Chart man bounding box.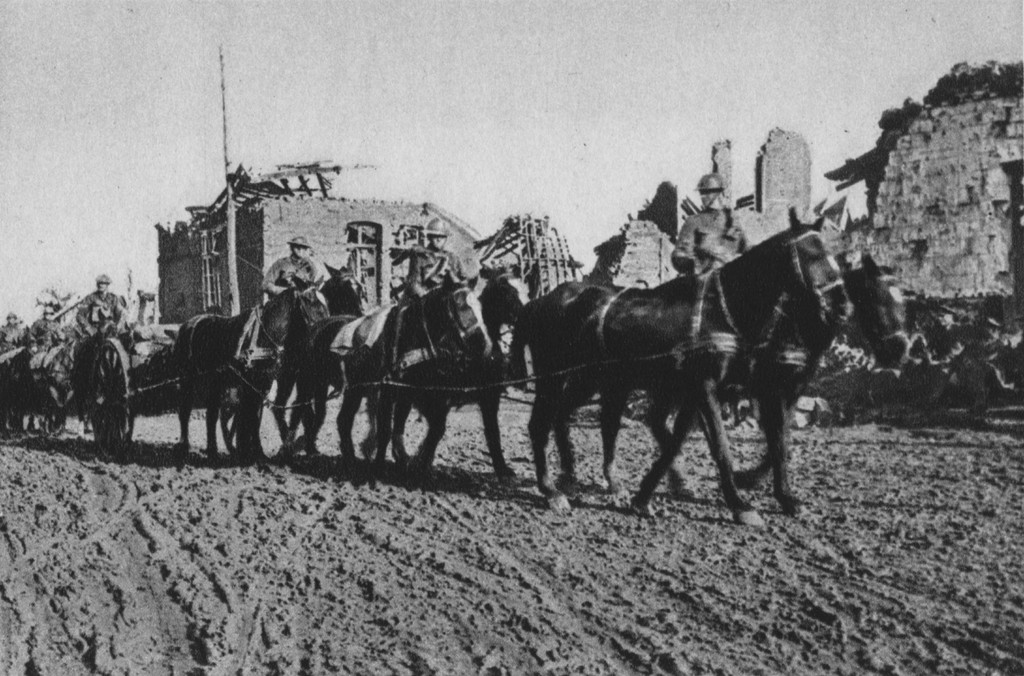
Charted: [left=668, top=170, right=751, bottom=338].
